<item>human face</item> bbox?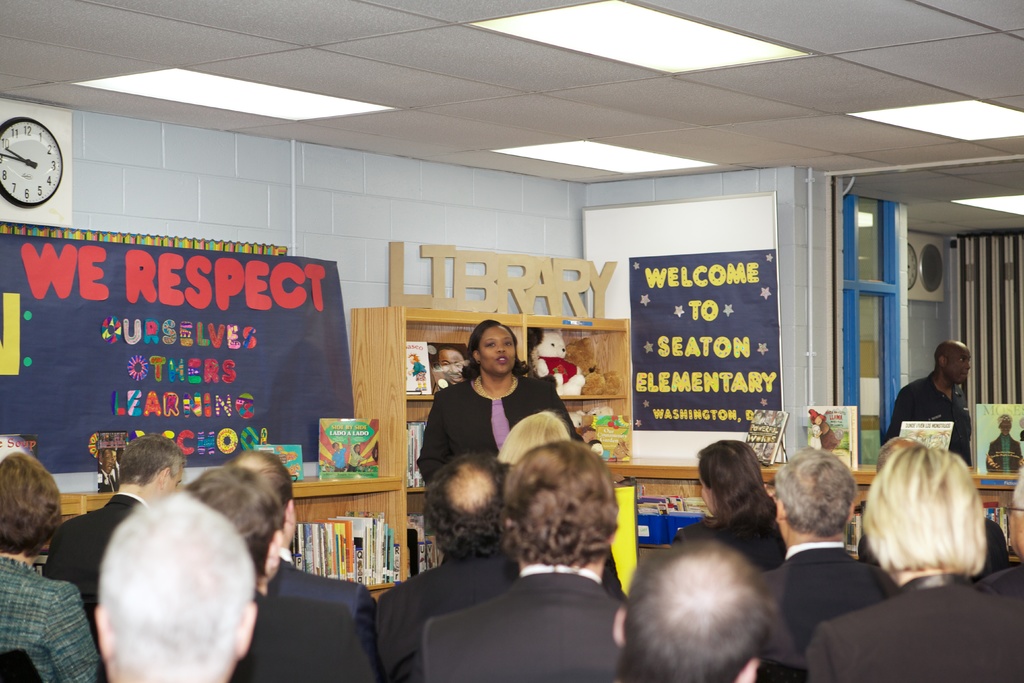
(165, 471, 185, 498)
